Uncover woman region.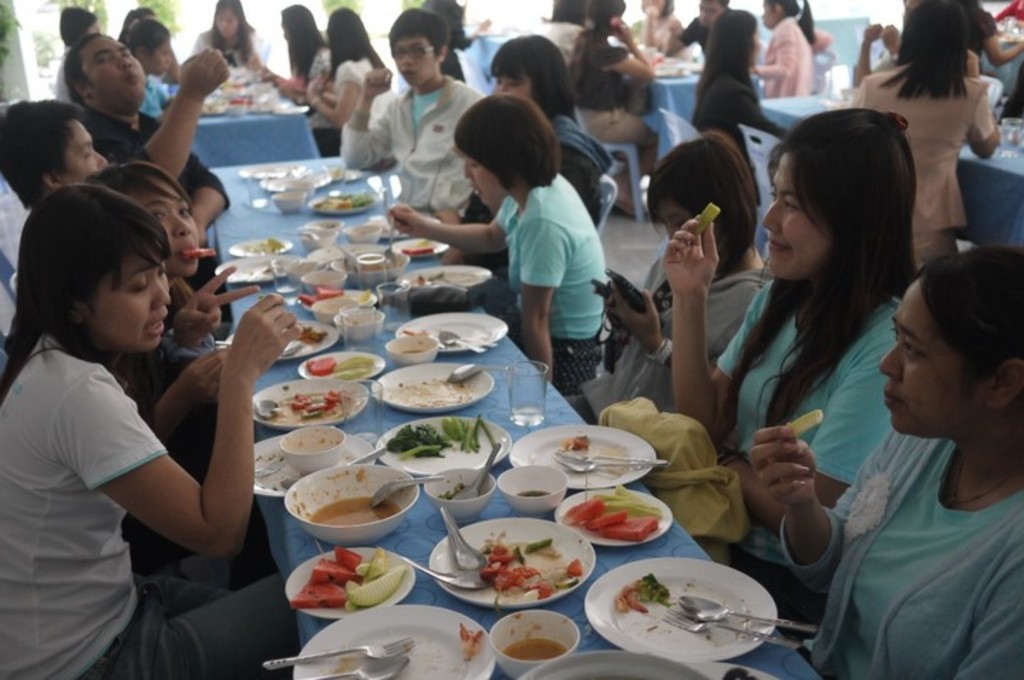
Uncovered: pyautogui.locateOnScreen(569, 0, 656, 191).
